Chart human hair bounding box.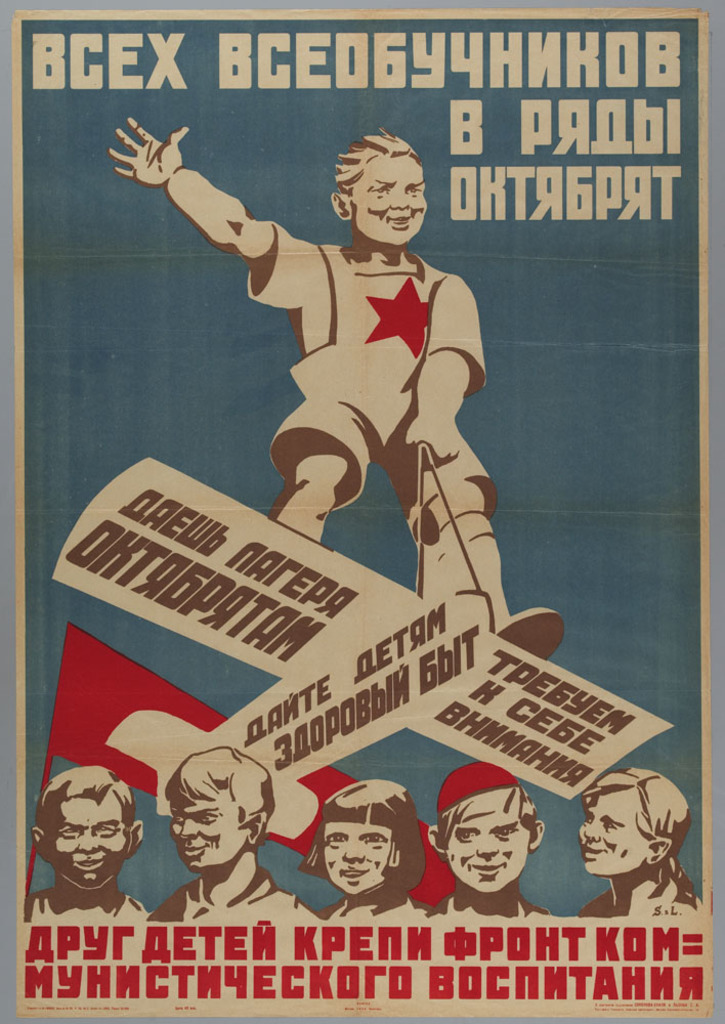
Charted: box(337, 119, 430, 215).
